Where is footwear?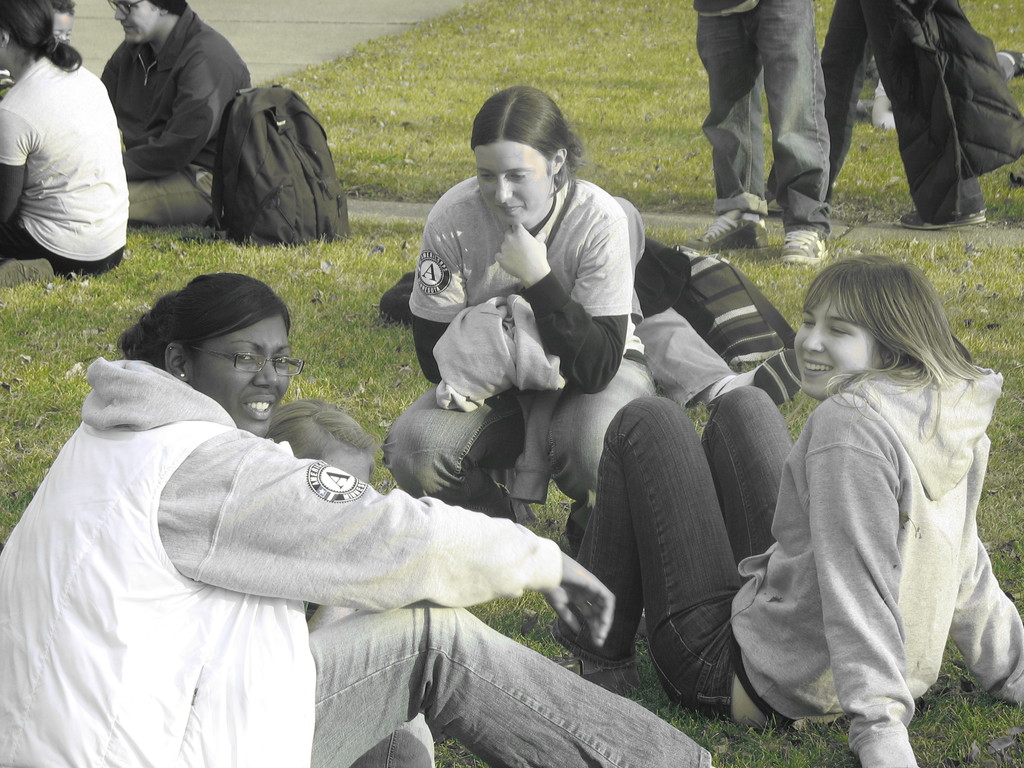
[left=783, top=224, right=830, bottom=261].
